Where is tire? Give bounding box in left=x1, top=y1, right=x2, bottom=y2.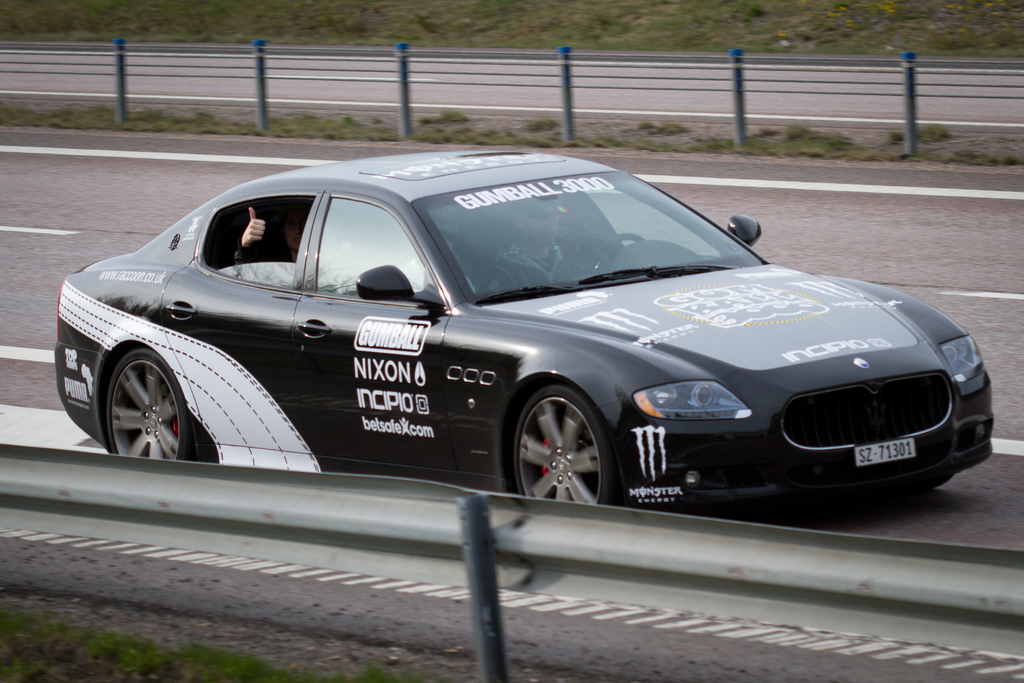
left=83, top=327, right=193, bottom=466.
